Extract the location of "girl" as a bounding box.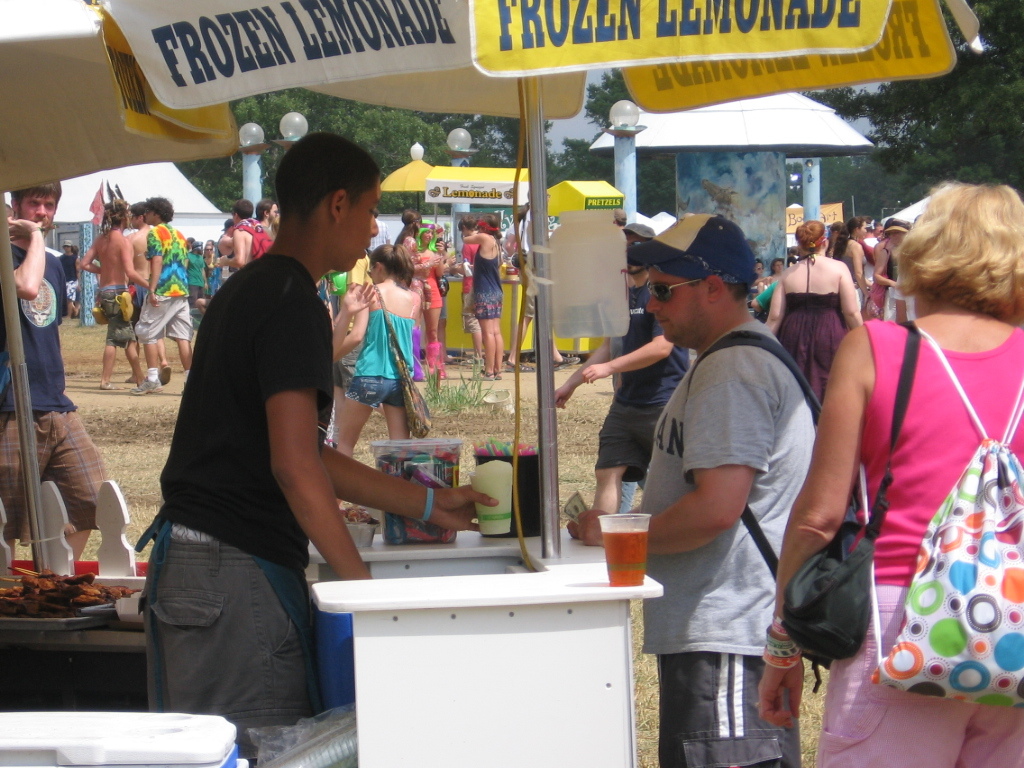
(x1=334, y1=240, x2=422, y2=461).
